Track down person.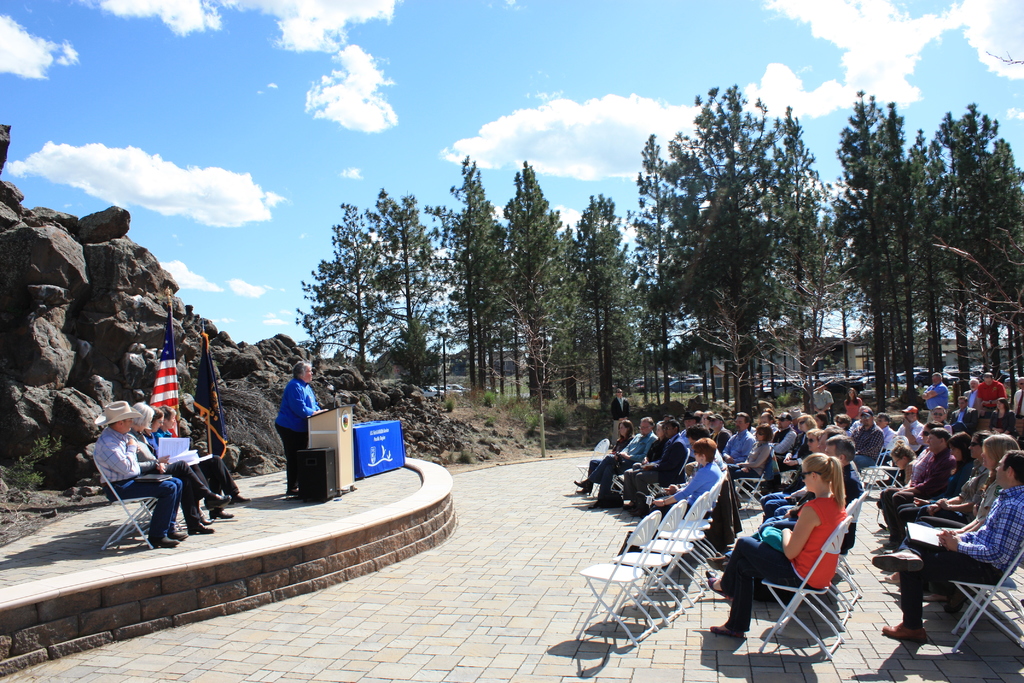
Tracked to {"left": 132, "top": 395, "right": 216, "bottom": 537}.
